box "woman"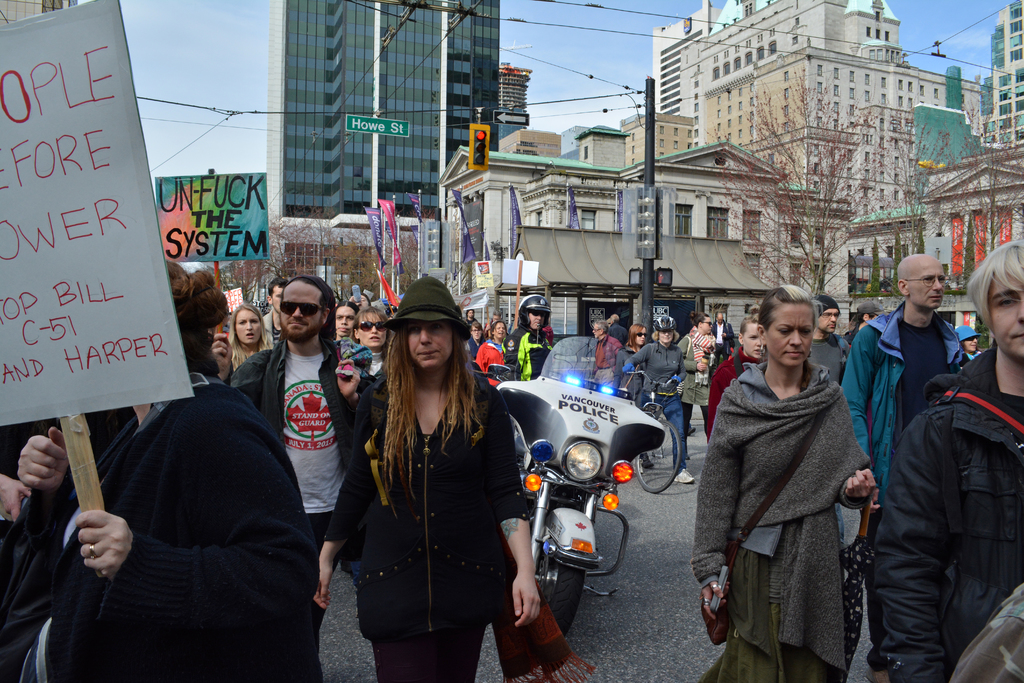
x1=615 y1=322 x2=648 y2=393
